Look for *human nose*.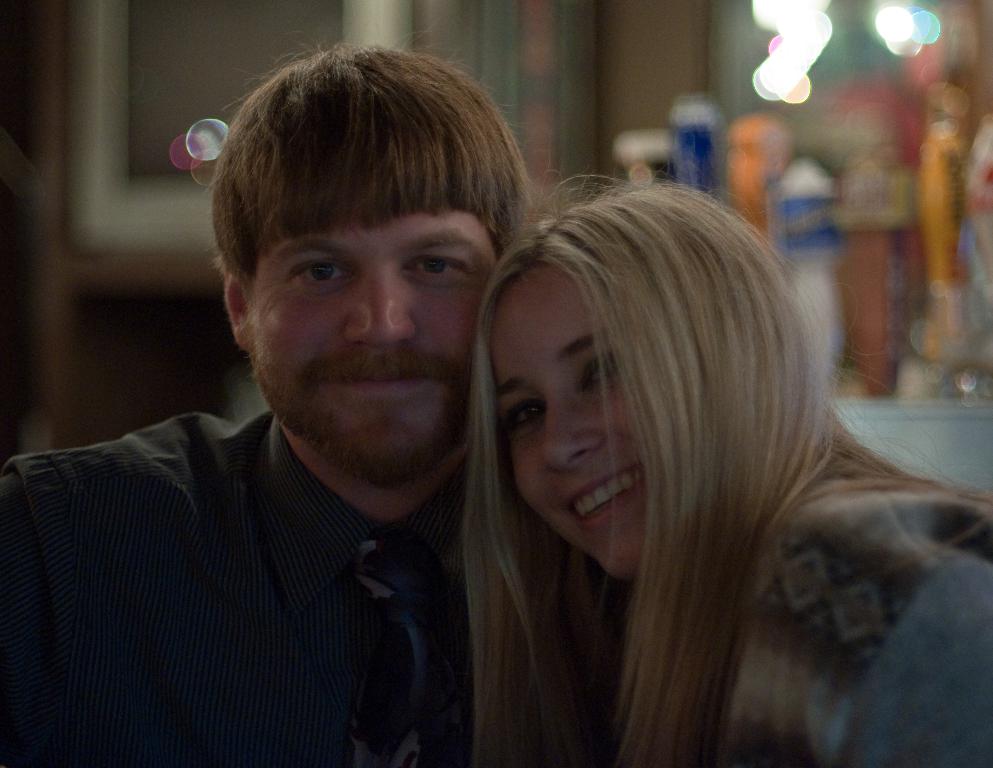
Found: detection(542, 404, 606, 479).
